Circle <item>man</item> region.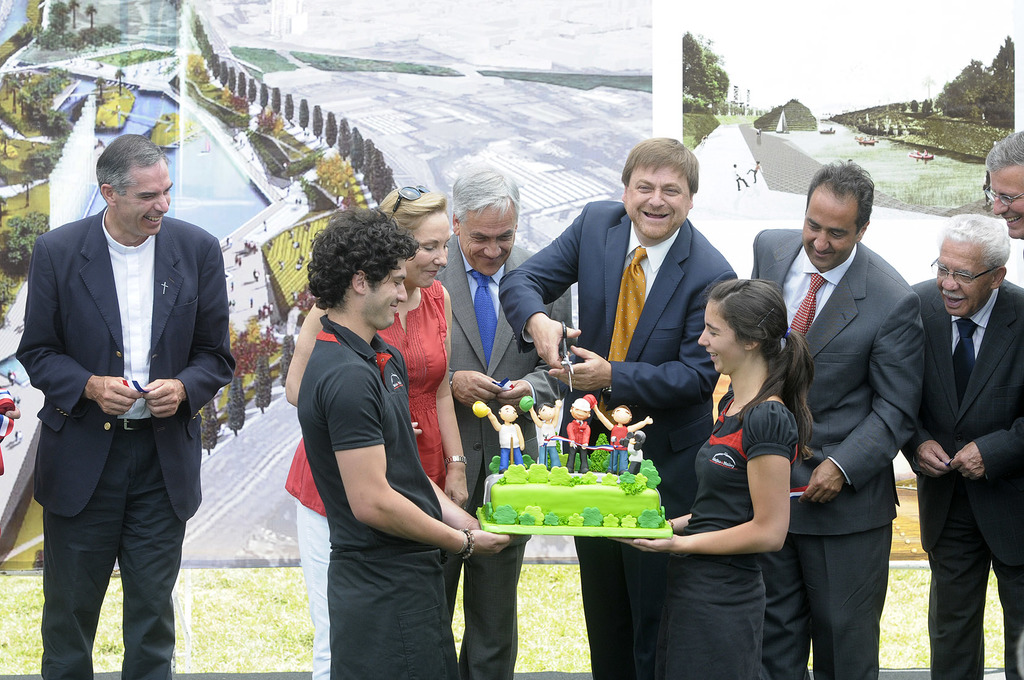
Region: 499, 136, 736, 679.
